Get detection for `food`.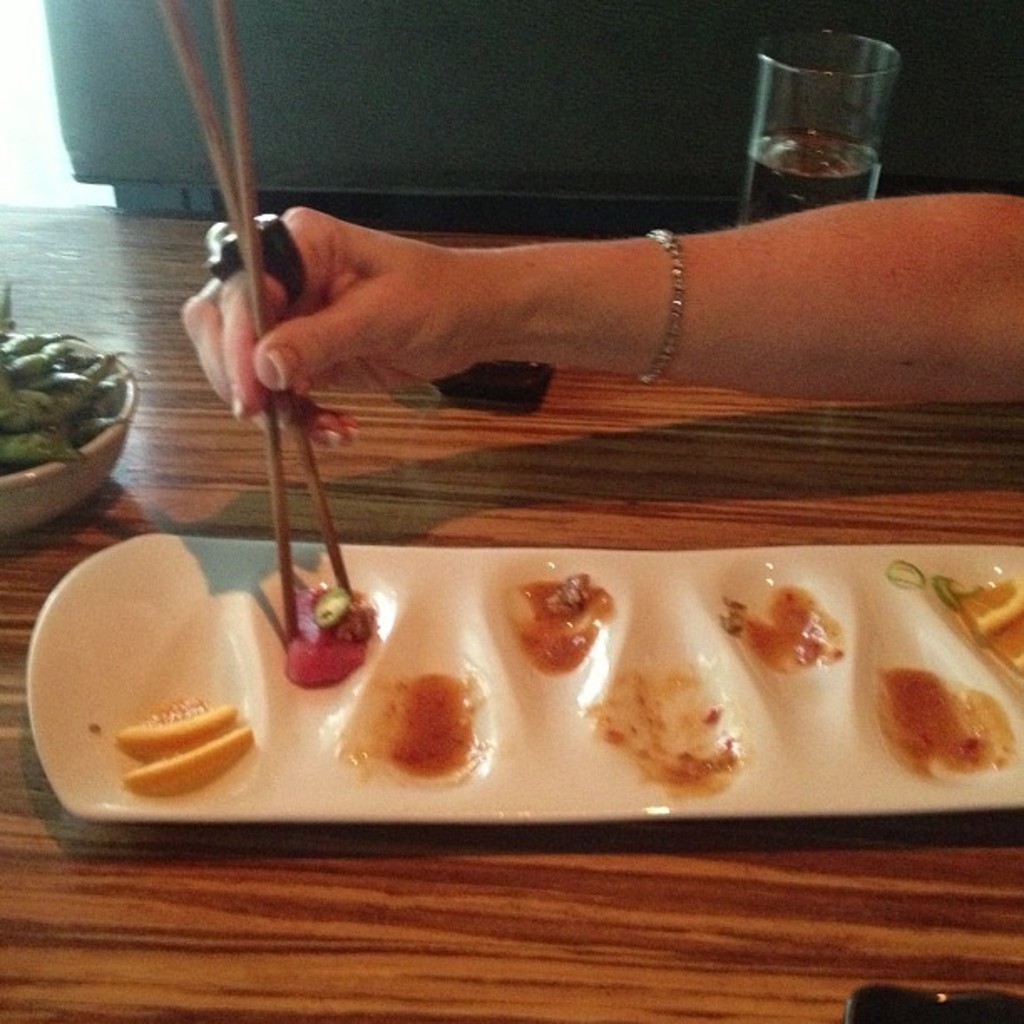
Detection: select_region(863, 664, 1014, 783).
